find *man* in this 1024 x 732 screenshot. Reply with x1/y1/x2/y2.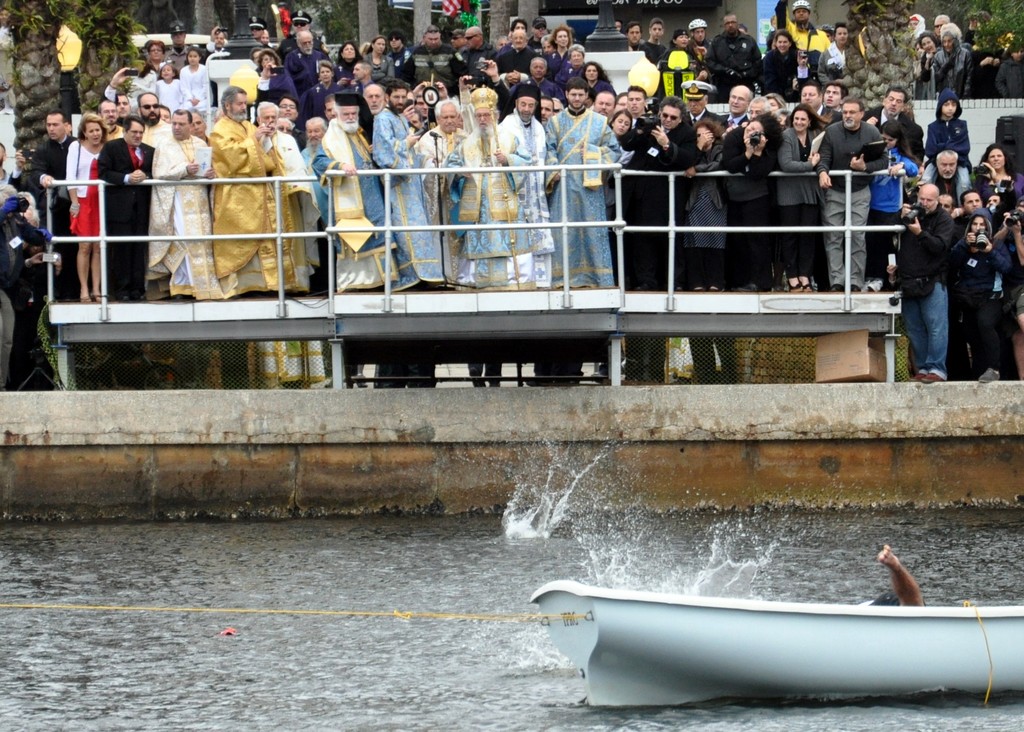
366/80/440/289.
